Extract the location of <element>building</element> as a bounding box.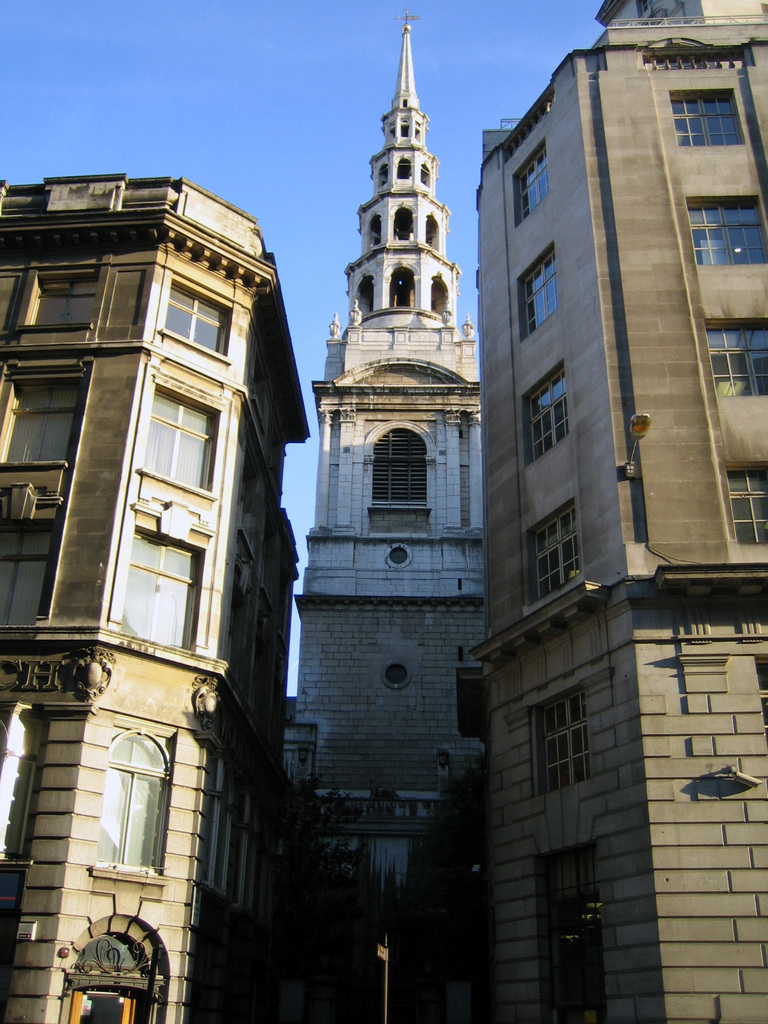
[left=0, top=175, right=311, bottom=1023].
